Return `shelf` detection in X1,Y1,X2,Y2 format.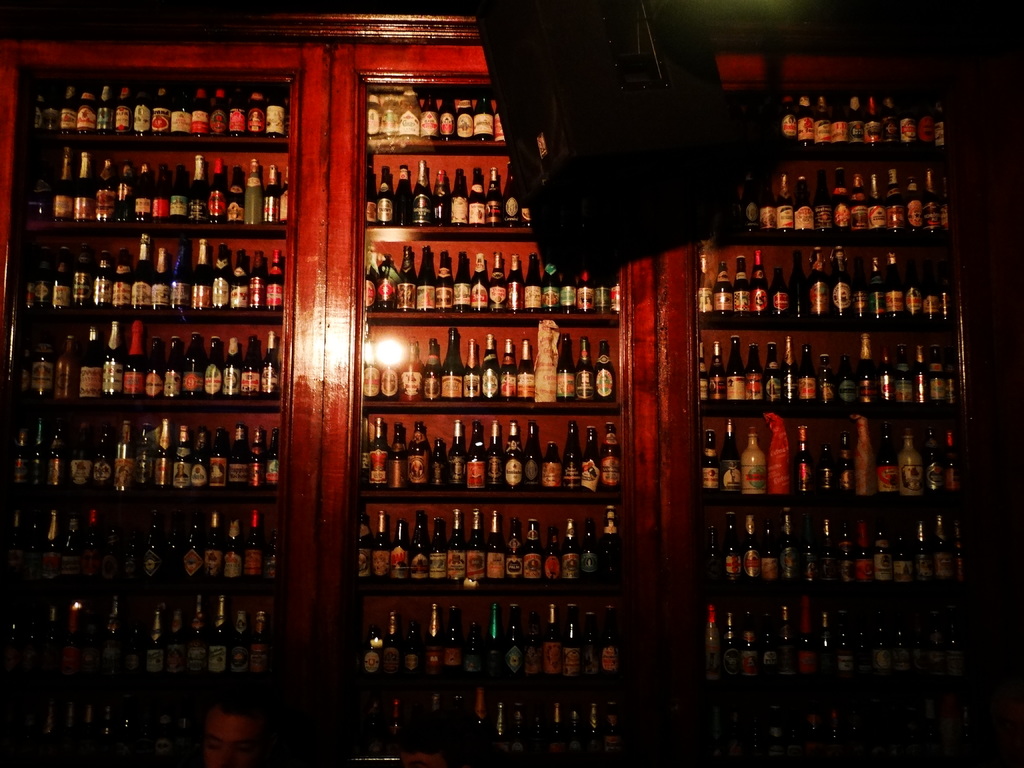
697,310,966,435.
